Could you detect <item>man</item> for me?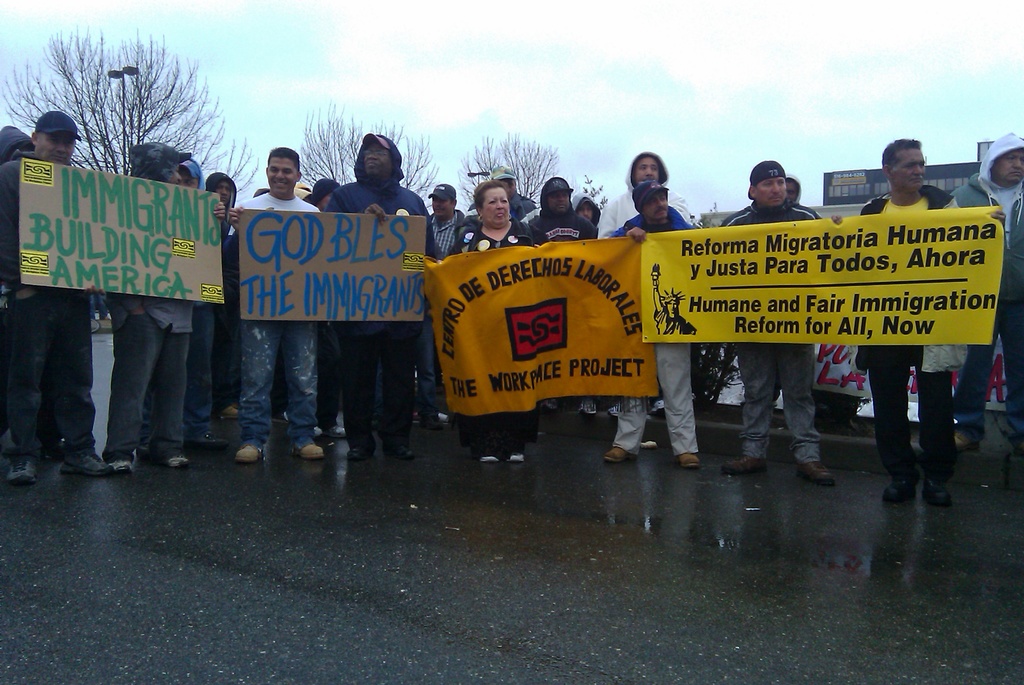
Detection result: BBox(100, 144, 227, 476).
